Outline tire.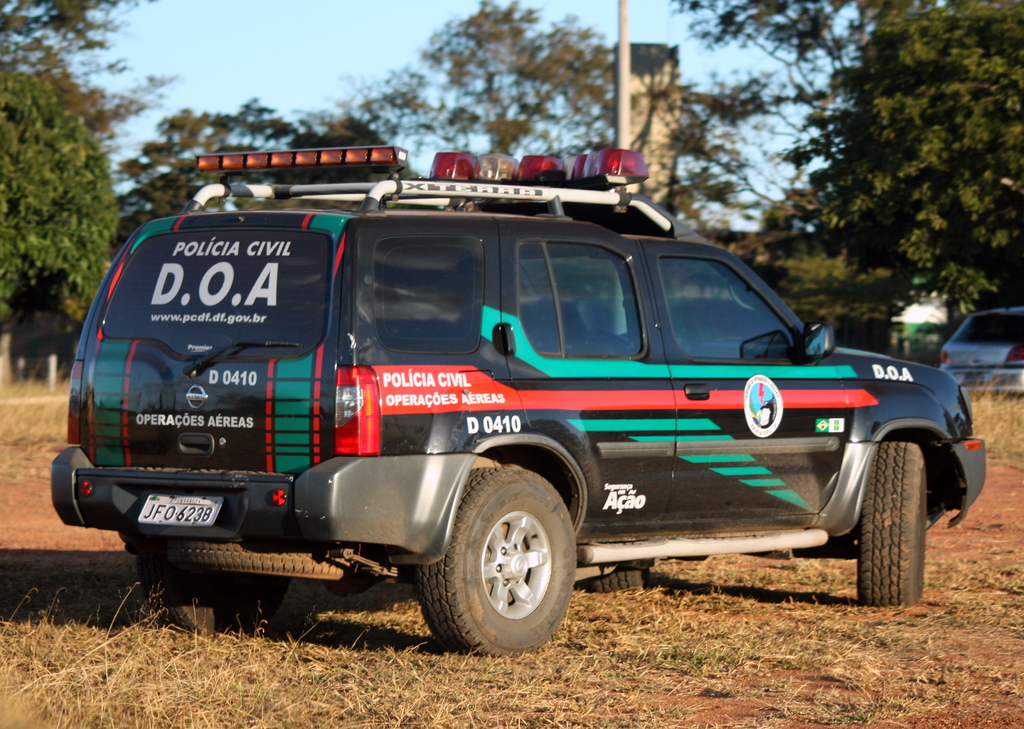
Outline: x1=588 y1=569 x2=649 y2=592.
